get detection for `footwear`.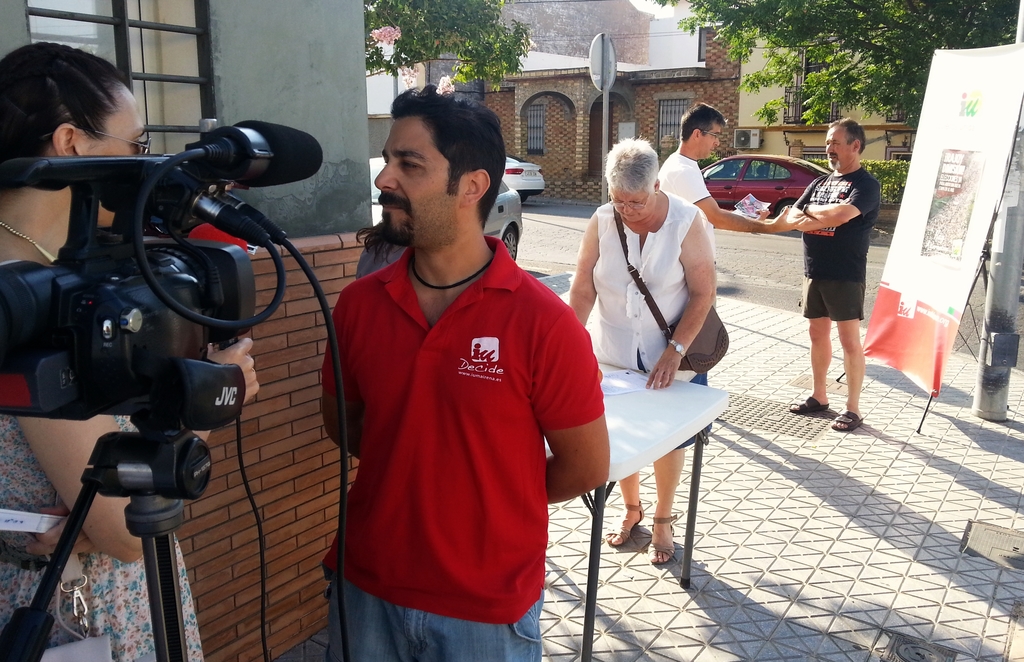
Detection: <region>788, 391, 834, 415</region>.
